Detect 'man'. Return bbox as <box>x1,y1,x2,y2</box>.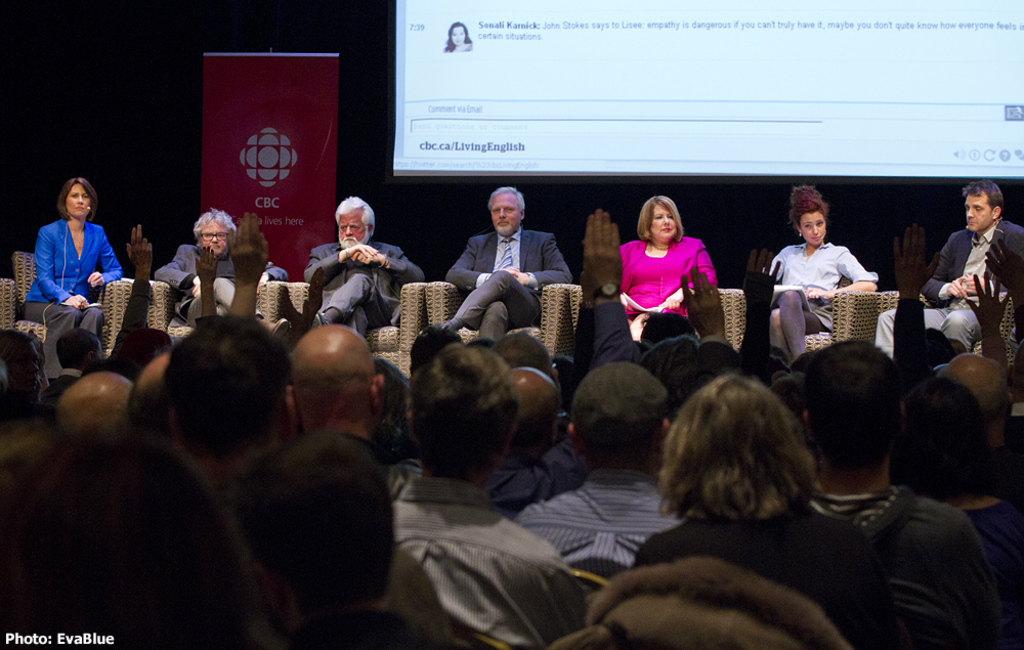
<box>867,177,1023,363</box>.
